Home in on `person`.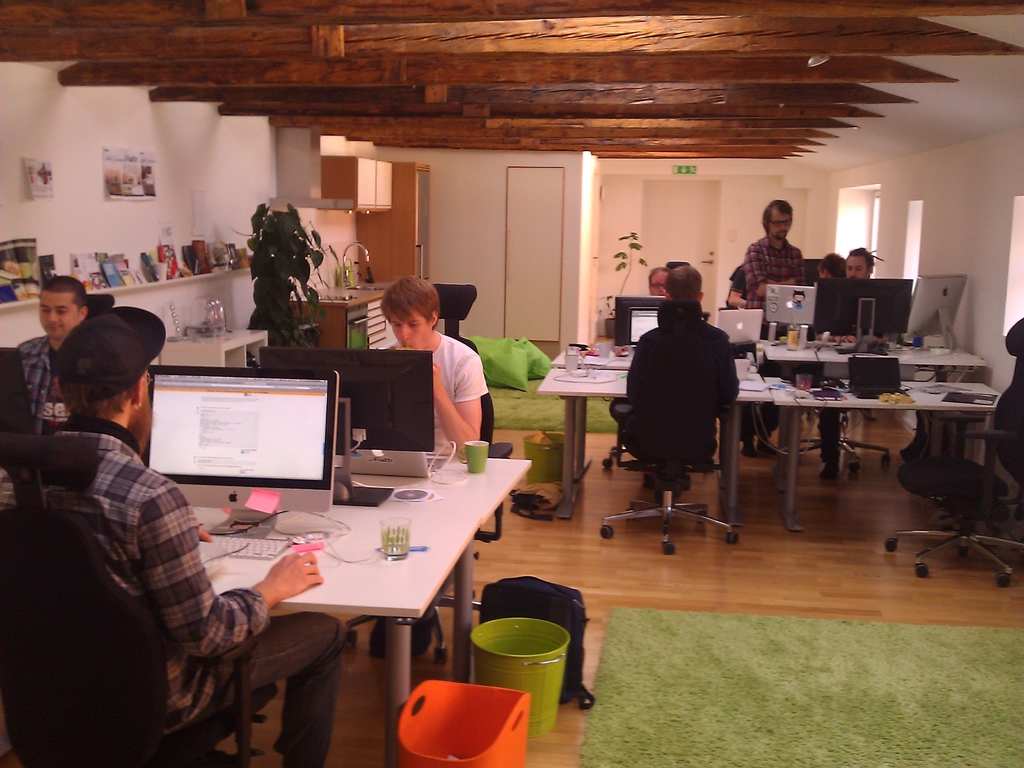
Homed in at x1=609, y1=266, x2=673, y2=490.
